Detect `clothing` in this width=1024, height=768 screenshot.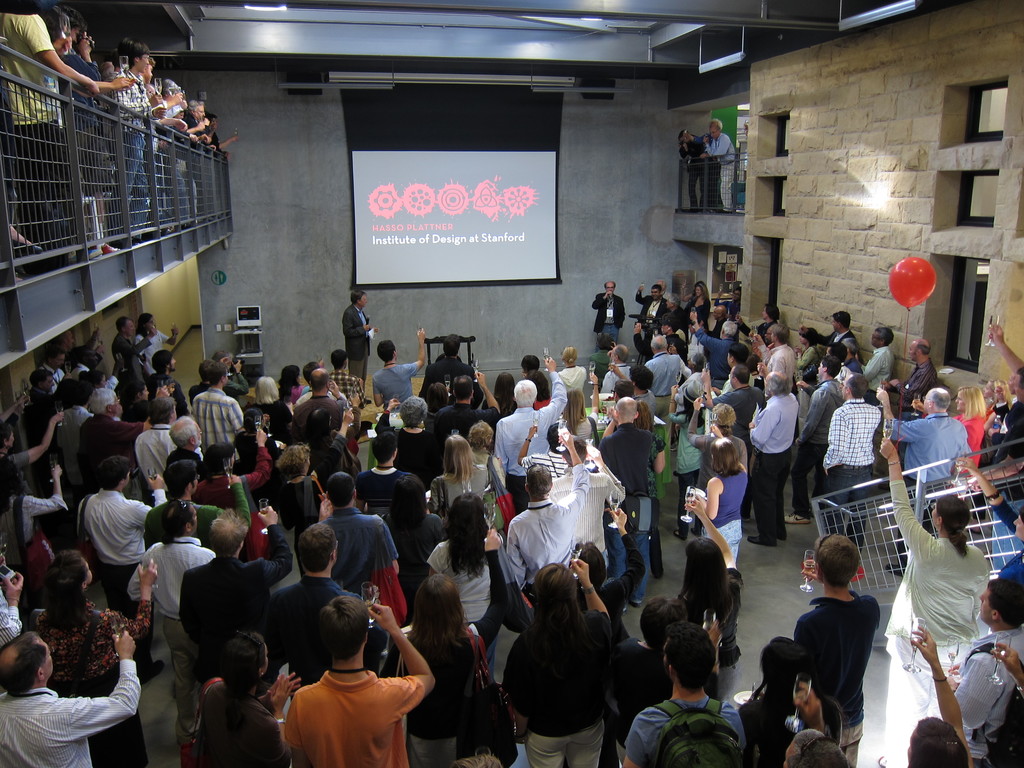
Detection: 346/296/378/381.
